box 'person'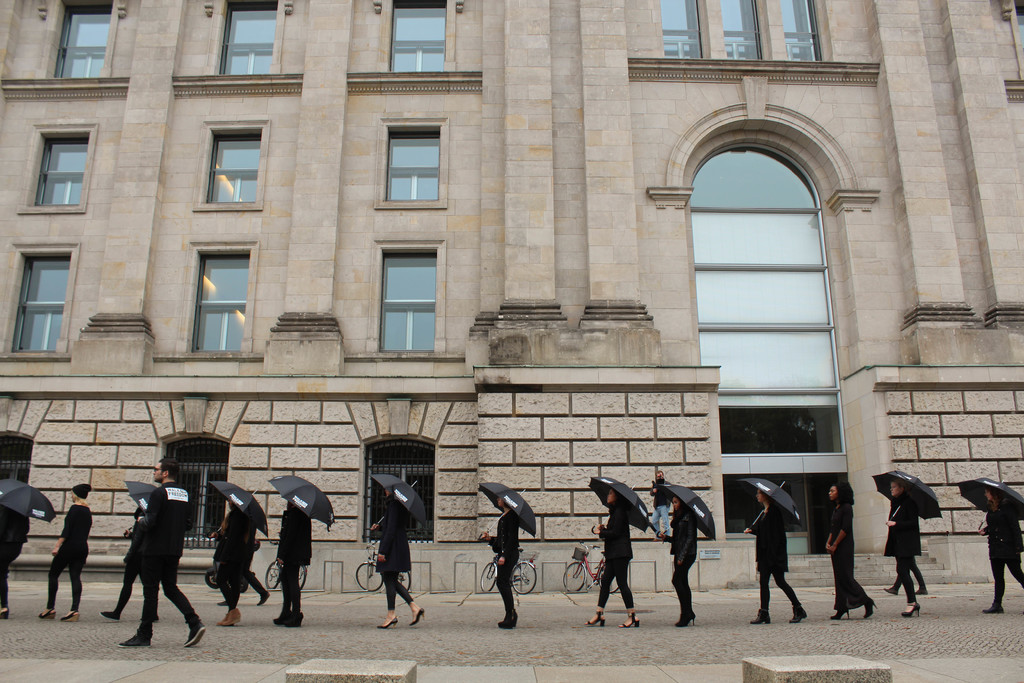
left=744, top=488, right=807, bottom=624
